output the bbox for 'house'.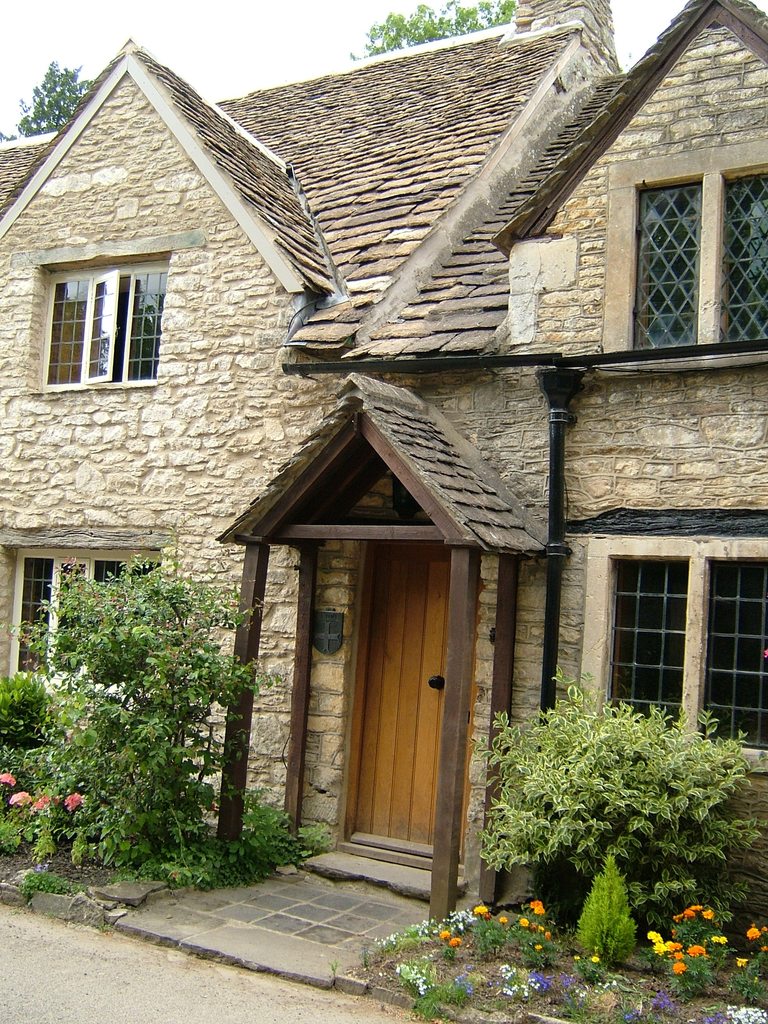
(28, 0, 749, 938).
